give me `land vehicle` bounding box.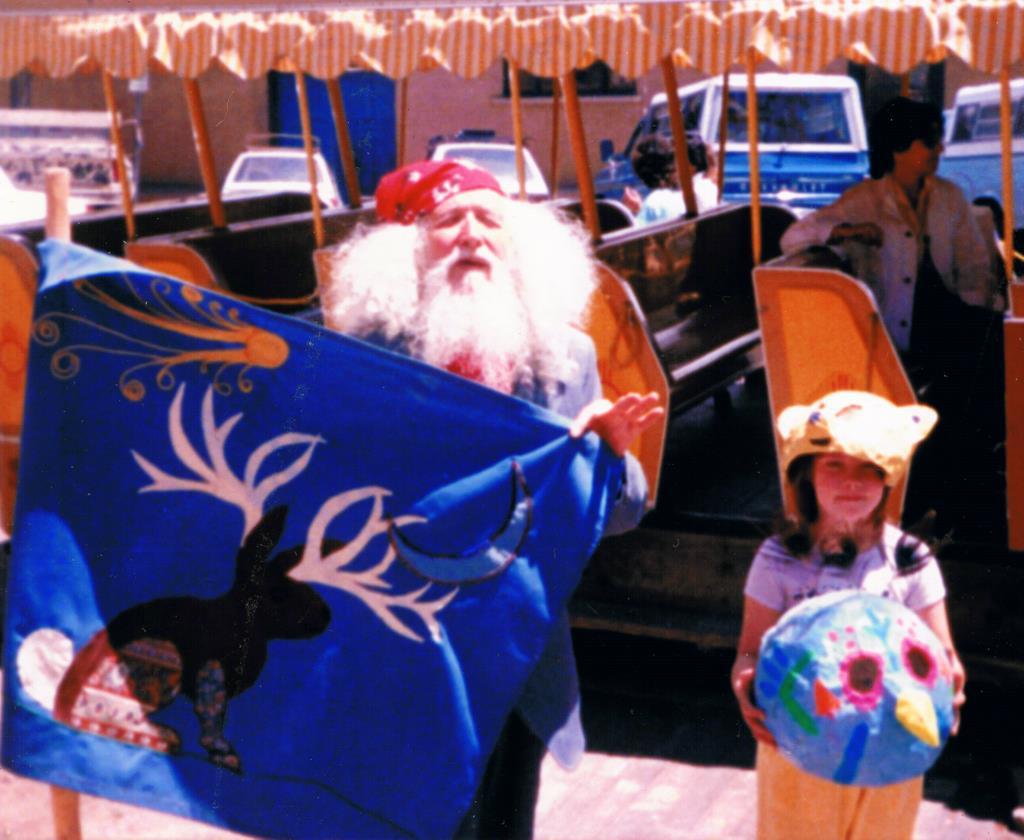
box(944, 75, 1023, 240).
